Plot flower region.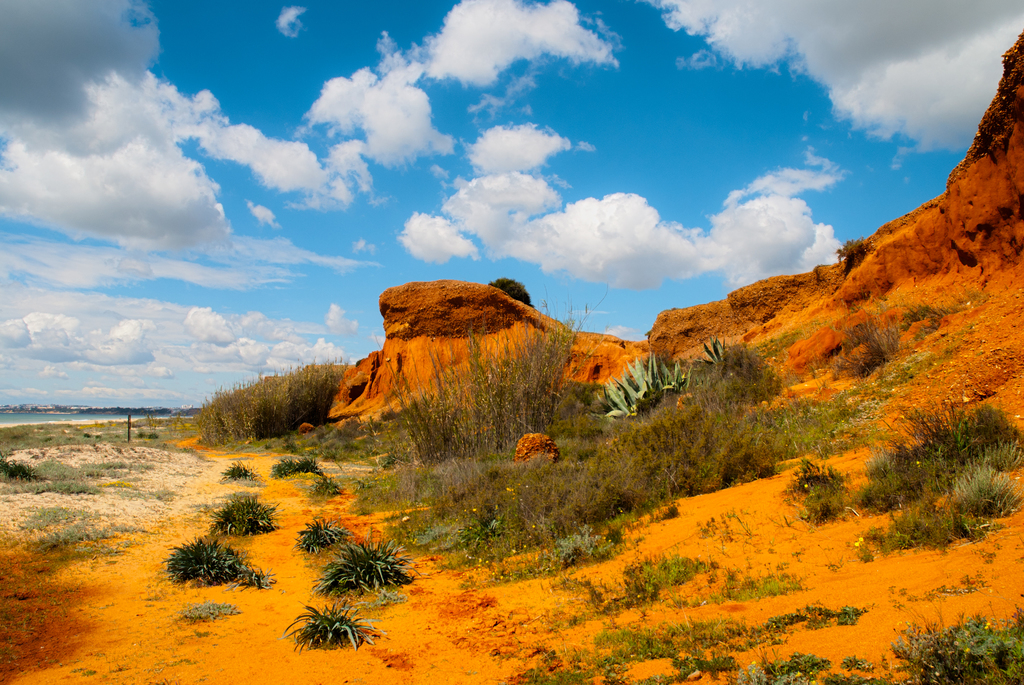
Plotted at (500, 572, 503, 580).
